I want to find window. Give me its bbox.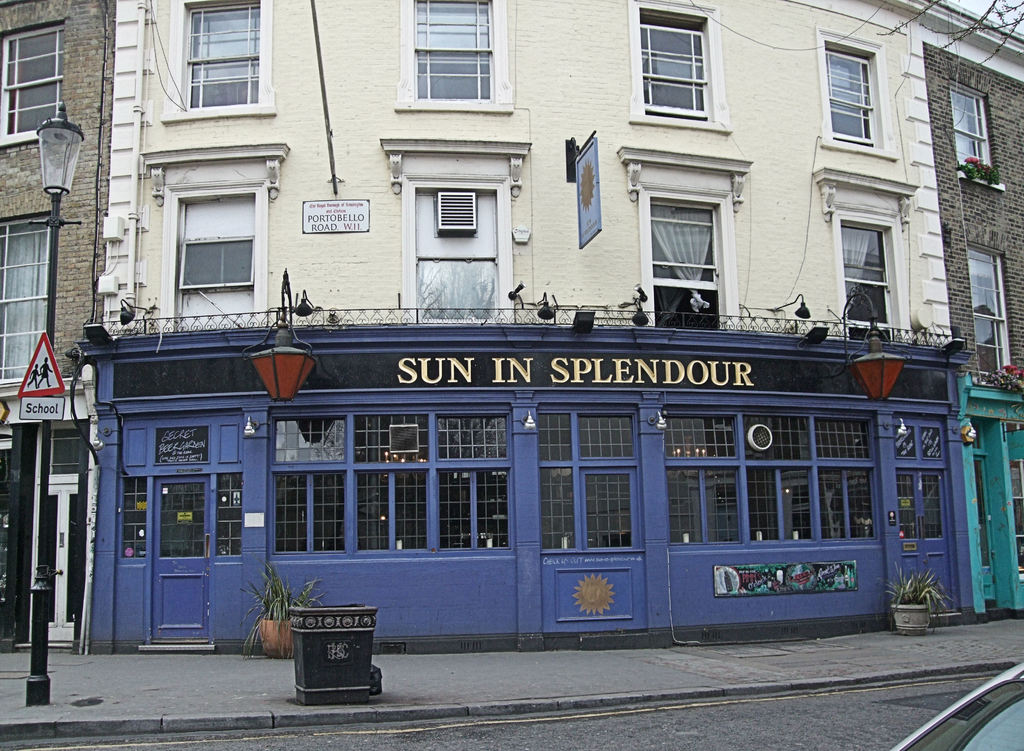
x1=967, y1=243, x2=1012, y2=375.
